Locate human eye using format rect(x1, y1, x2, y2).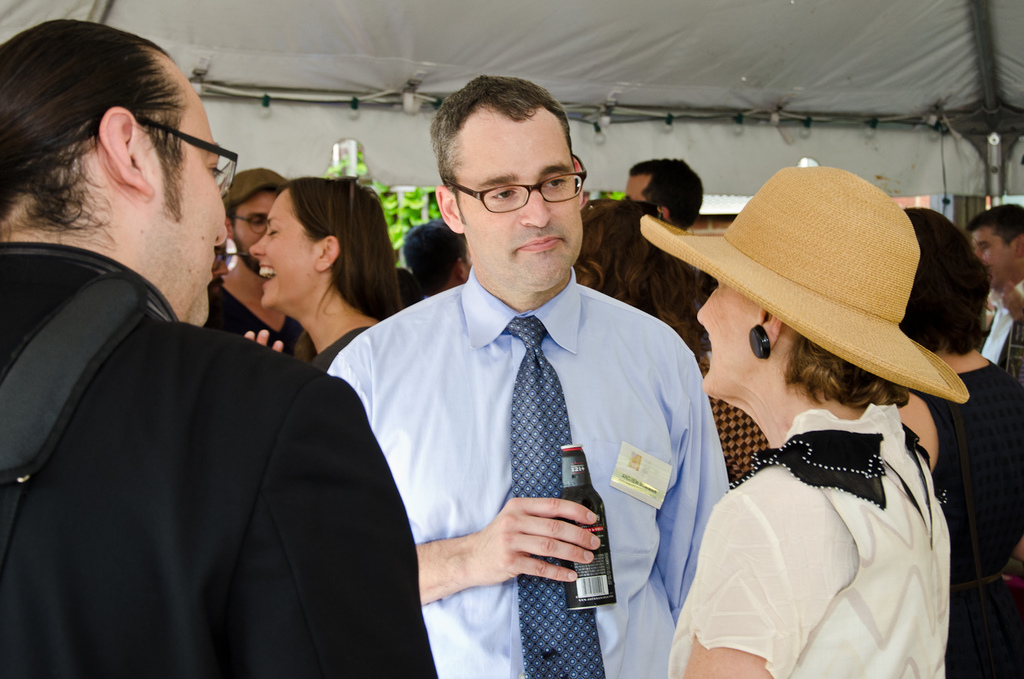
rect(208, 159, 227, 178).
